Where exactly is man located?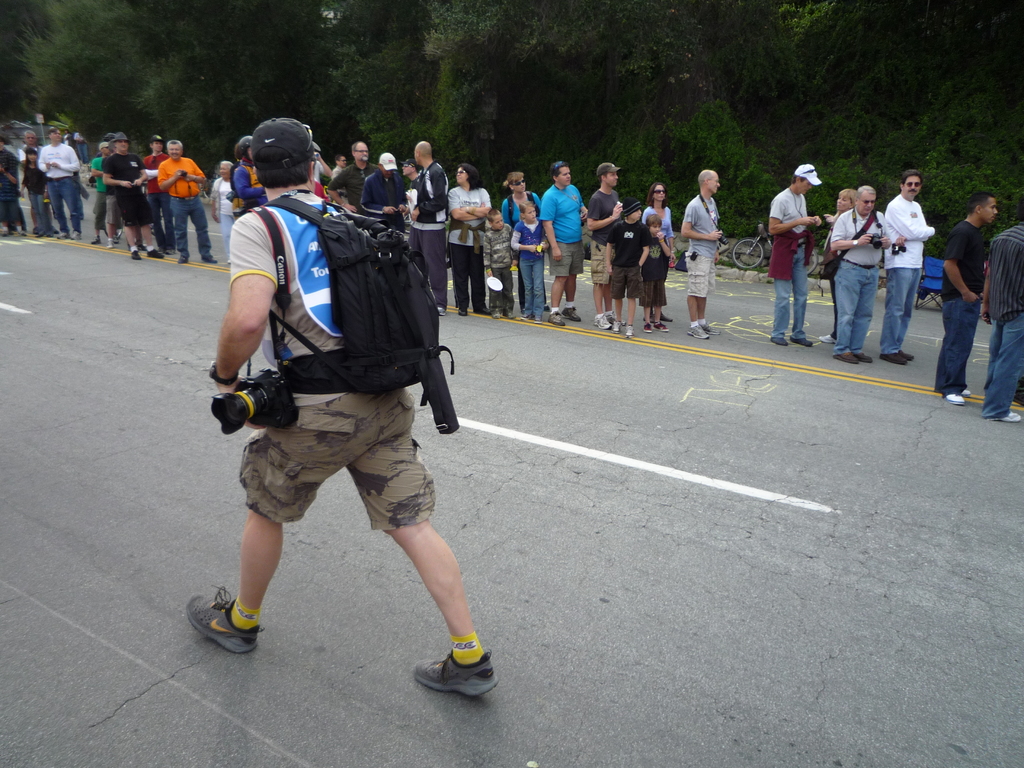
Its bounding box is (200, 148, 476, 686).
